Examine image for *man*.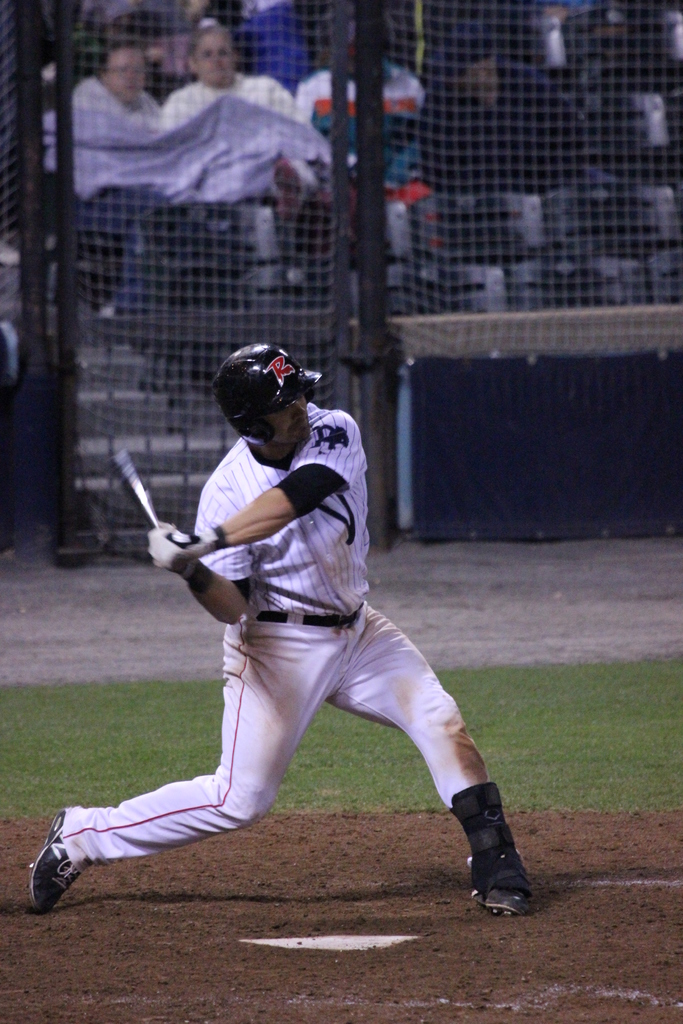
Examination result: 284,13,425,323.
